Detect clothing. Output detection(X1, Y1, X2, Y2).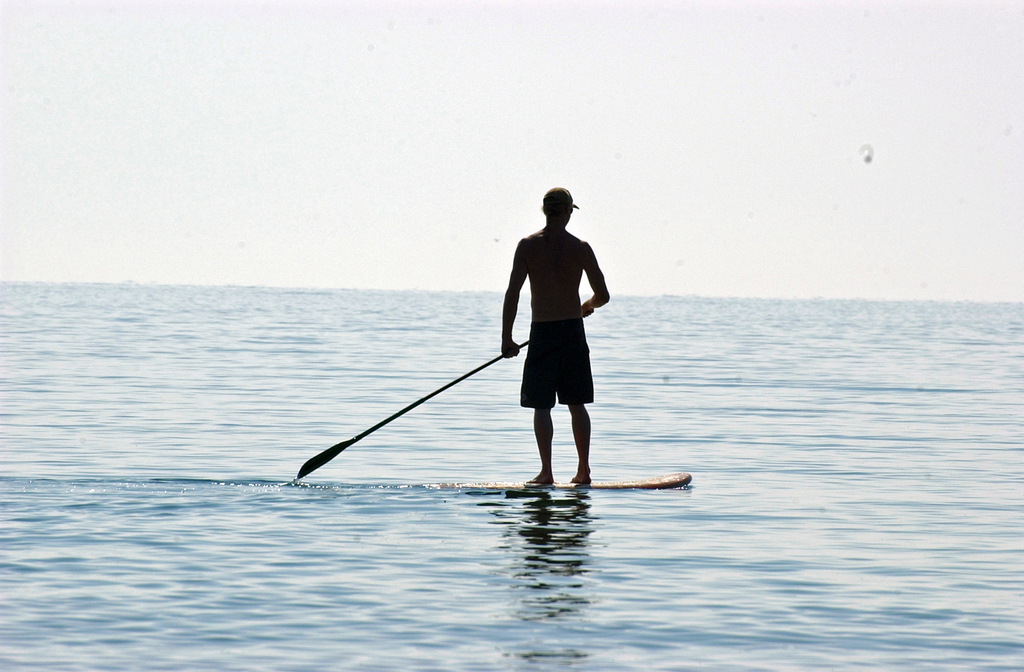
detection(524, 219, 602, 422).
